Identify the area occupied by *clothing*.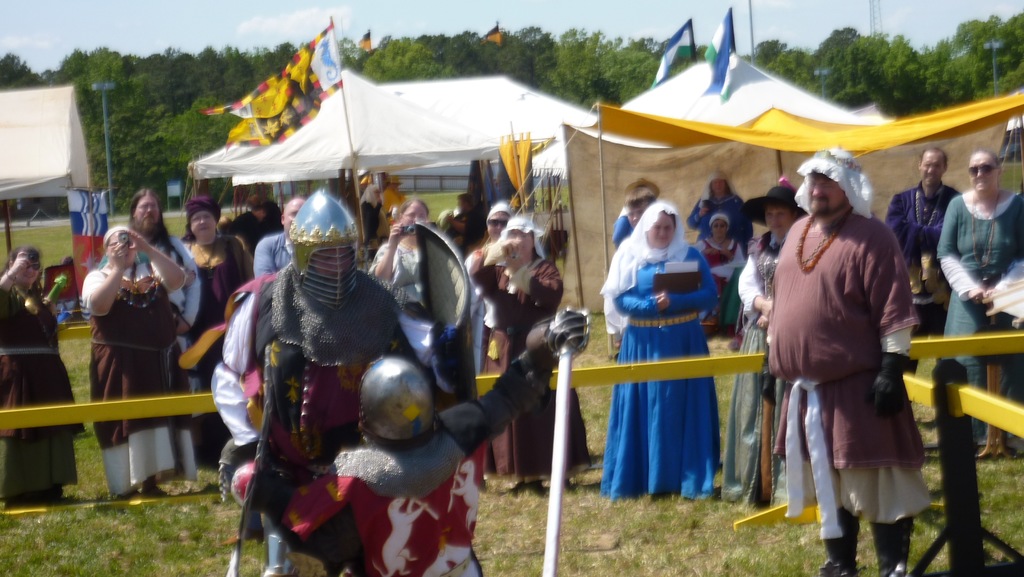
Area: detection(708, 213, 730, 229).
